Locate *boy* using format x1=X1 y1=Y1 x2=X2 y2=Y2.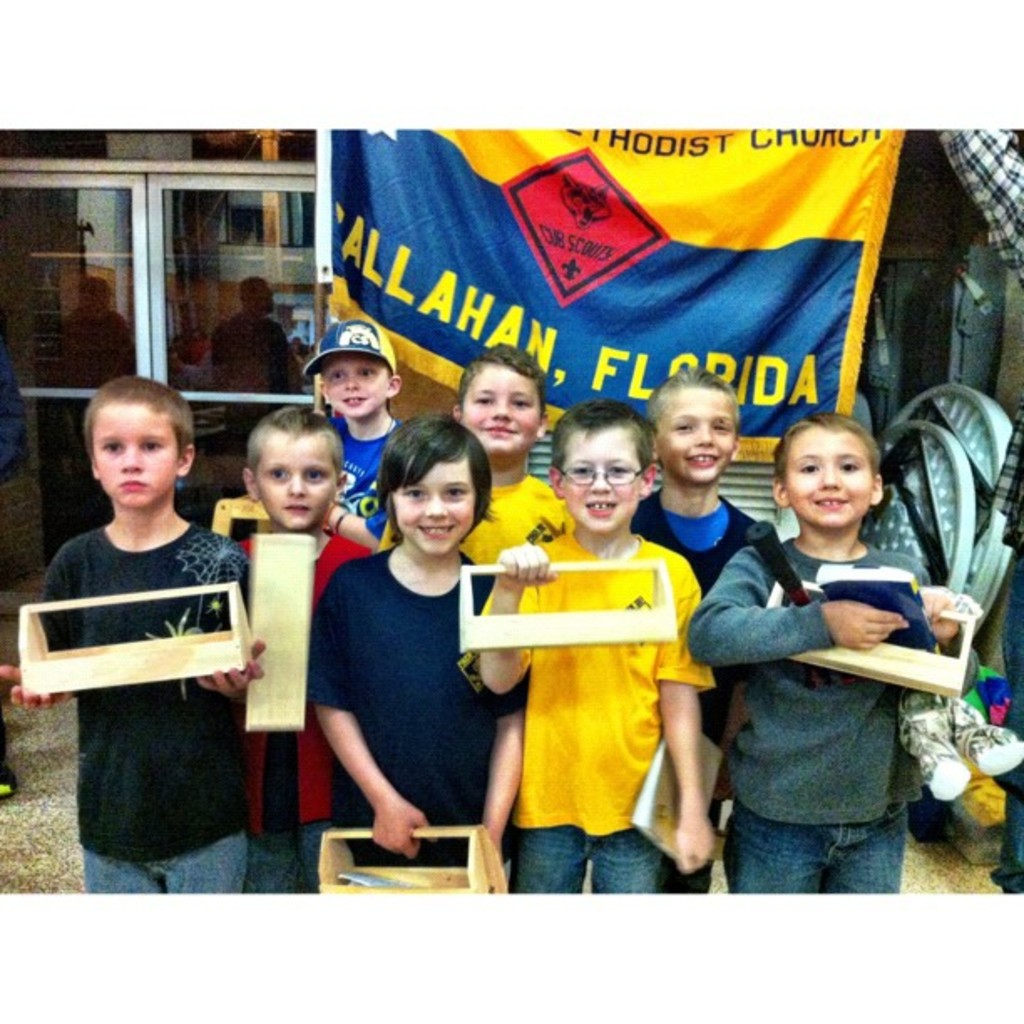
x1=219 y1=403 x2=400 y2=880.
